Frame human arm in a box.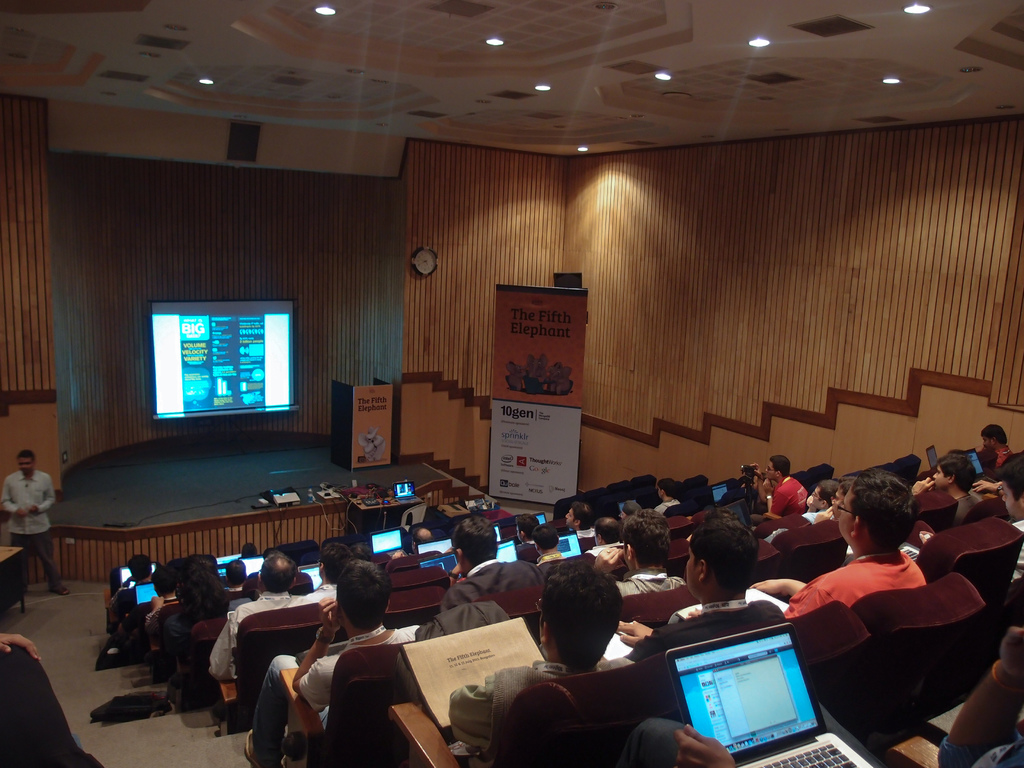
BBox(36, 479, 59, 516).
